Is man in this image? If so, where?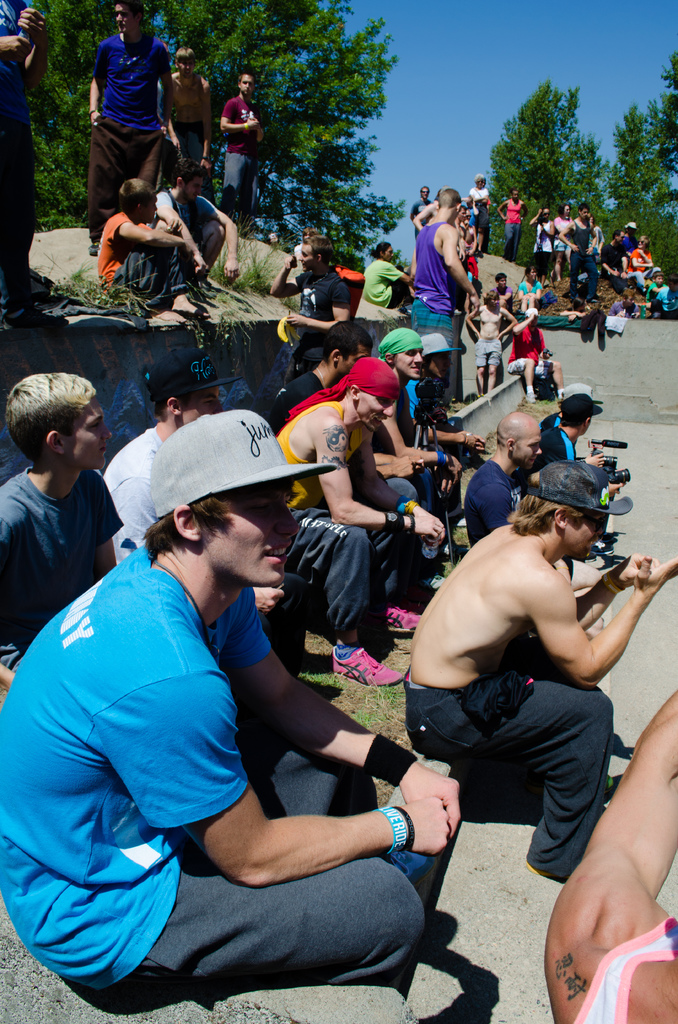
Yes, at detection(157, 162, 242, 298).
